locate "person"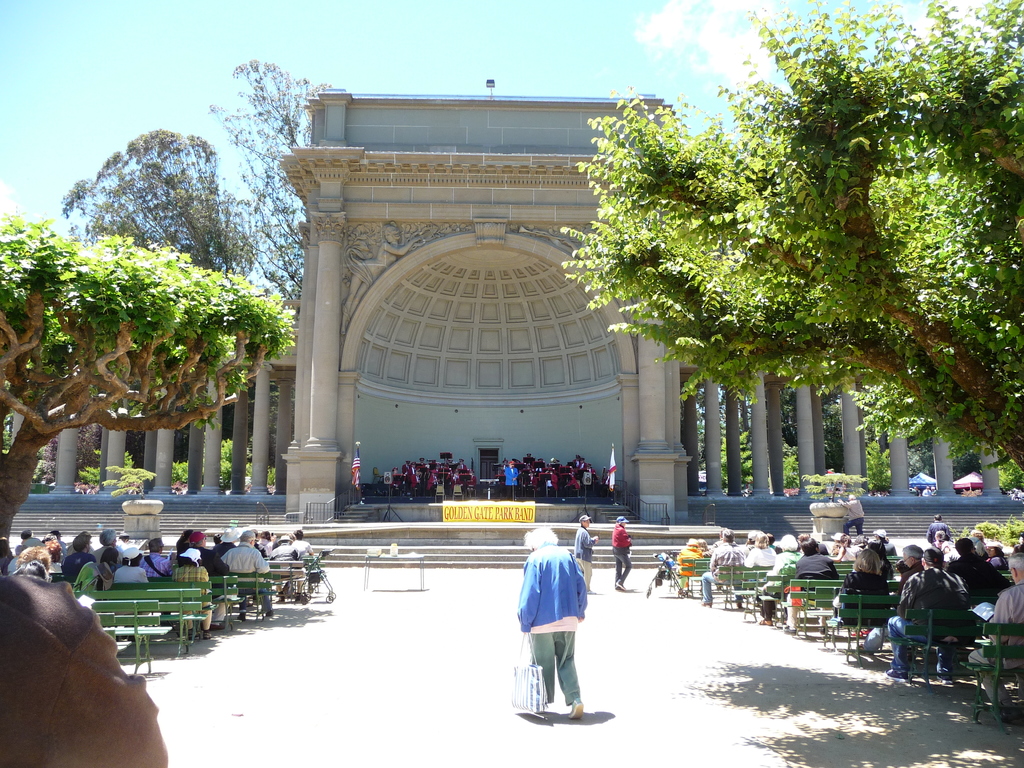
region(294, 525, 314, 561)
